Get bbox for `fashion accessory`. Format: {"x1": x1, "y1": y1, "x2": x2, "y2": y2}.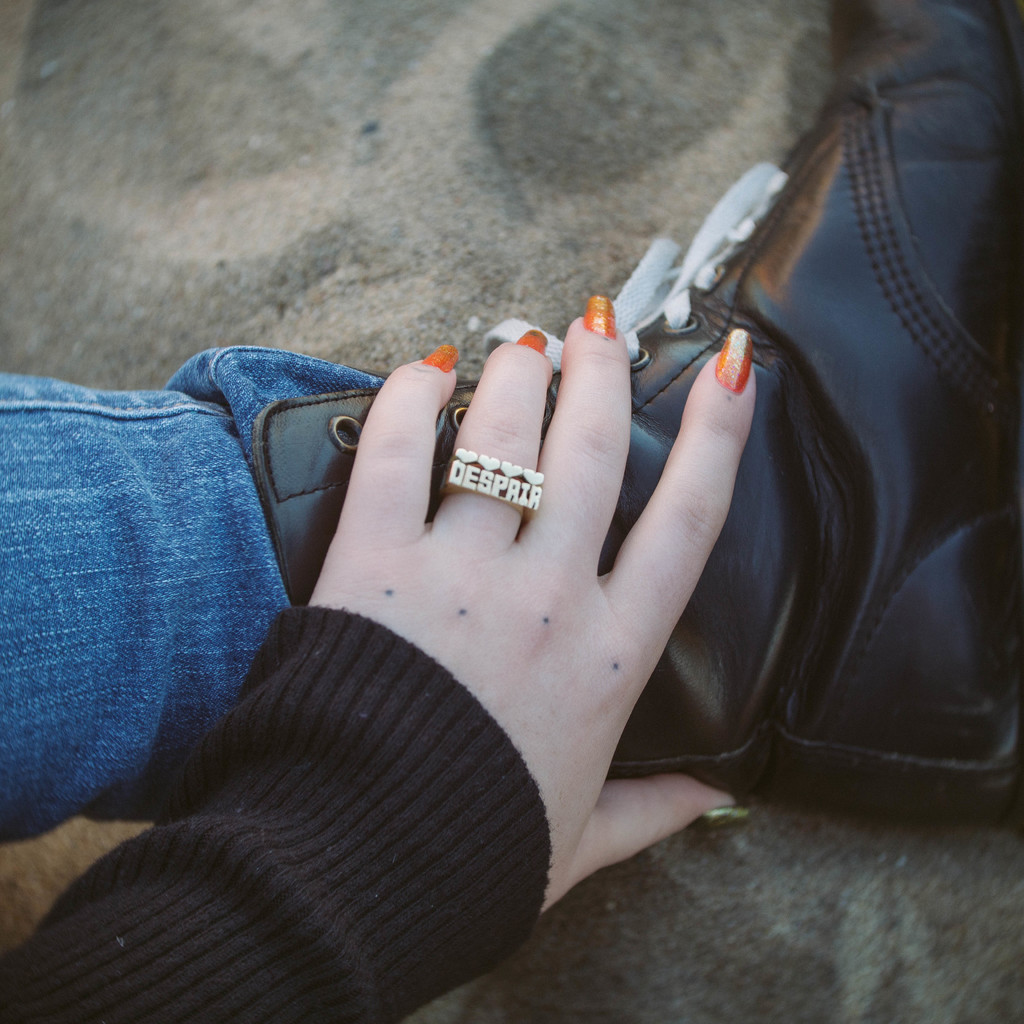
{"x1": 692, "y1": 803, "x2": 753, "y2": 827}.
